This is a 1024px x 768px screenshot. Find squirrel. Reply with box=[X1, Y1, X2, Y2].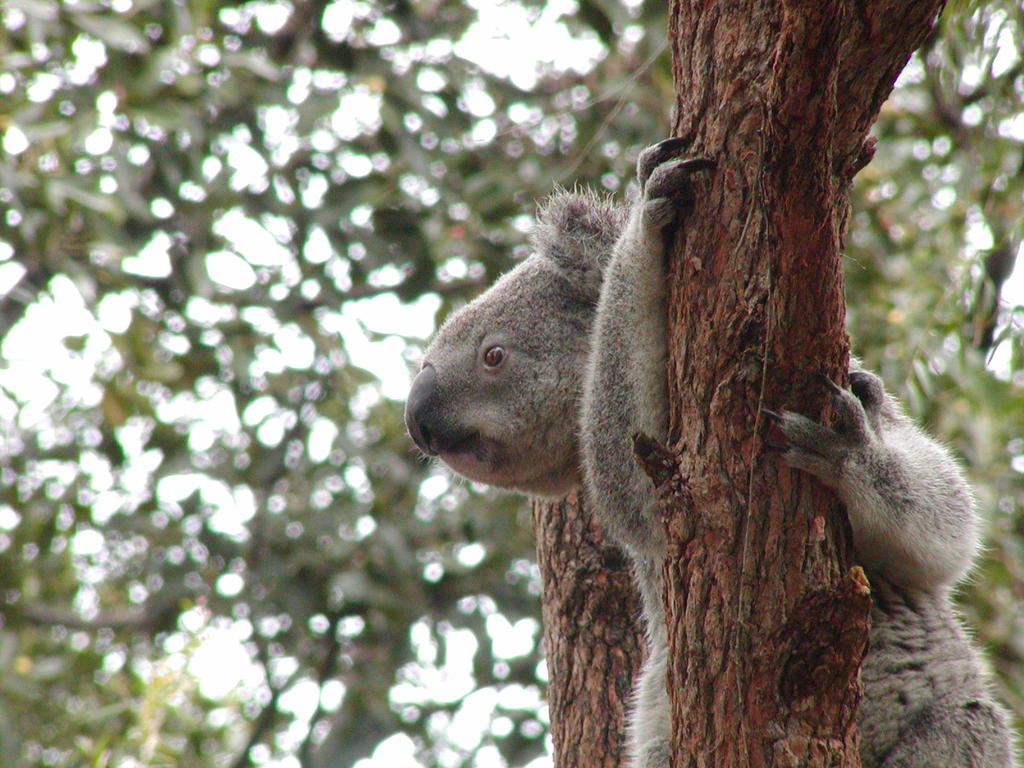
box=[403, 132, 1017, 767].
